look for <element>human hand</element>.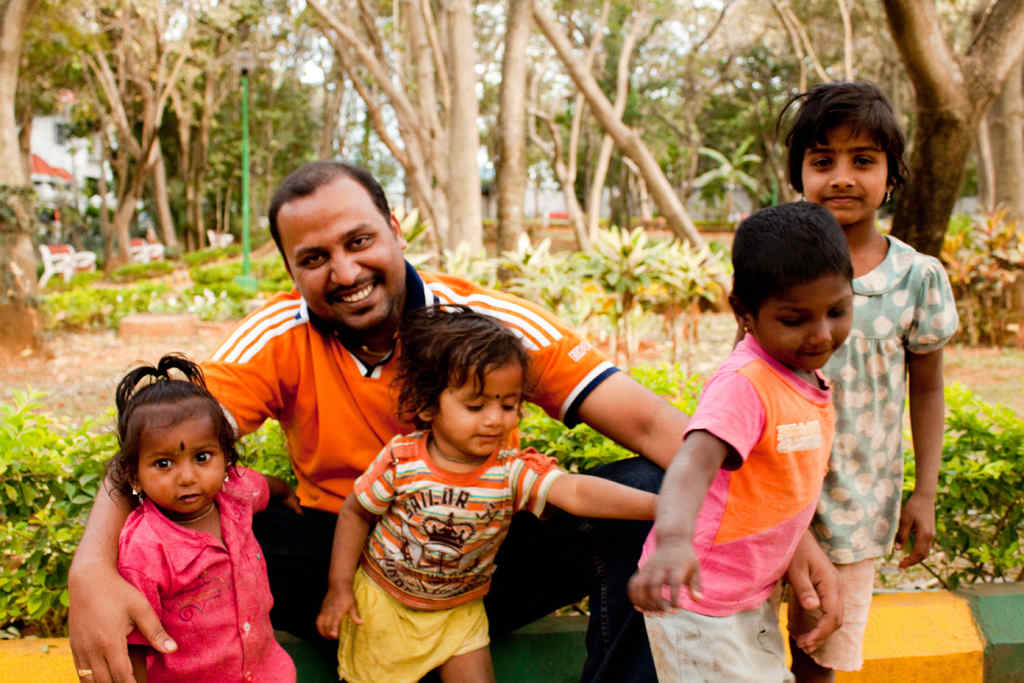
Found: [x1=282, y1=491, x2=310, y2=518].
